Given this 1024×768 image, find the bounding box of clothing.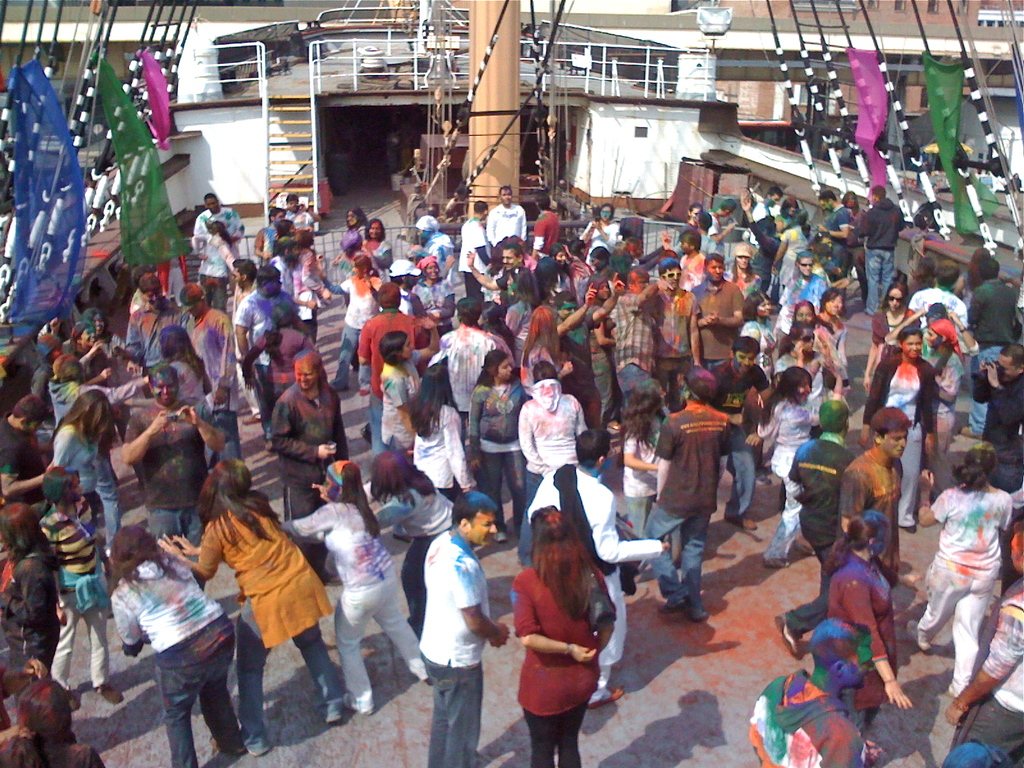
pyautogui.locateOnScreen(418, 525, 484, 766).
